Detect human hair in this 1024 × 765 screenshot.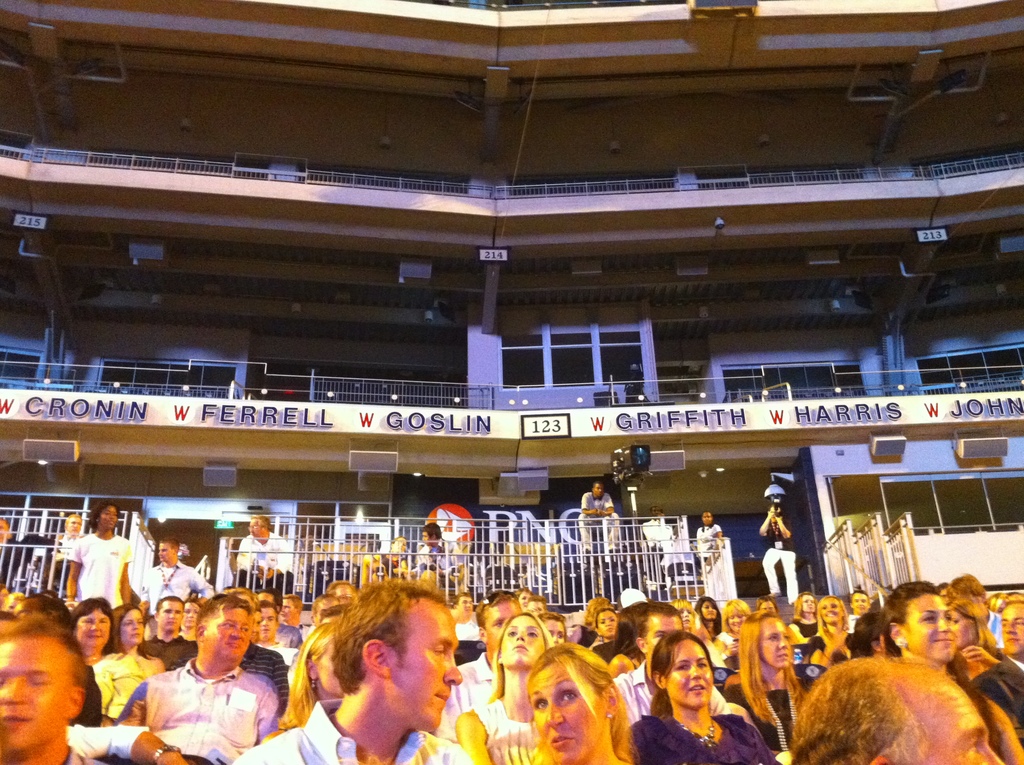
Detection: [x1=282, y1=617, x2=337, y2=733].
